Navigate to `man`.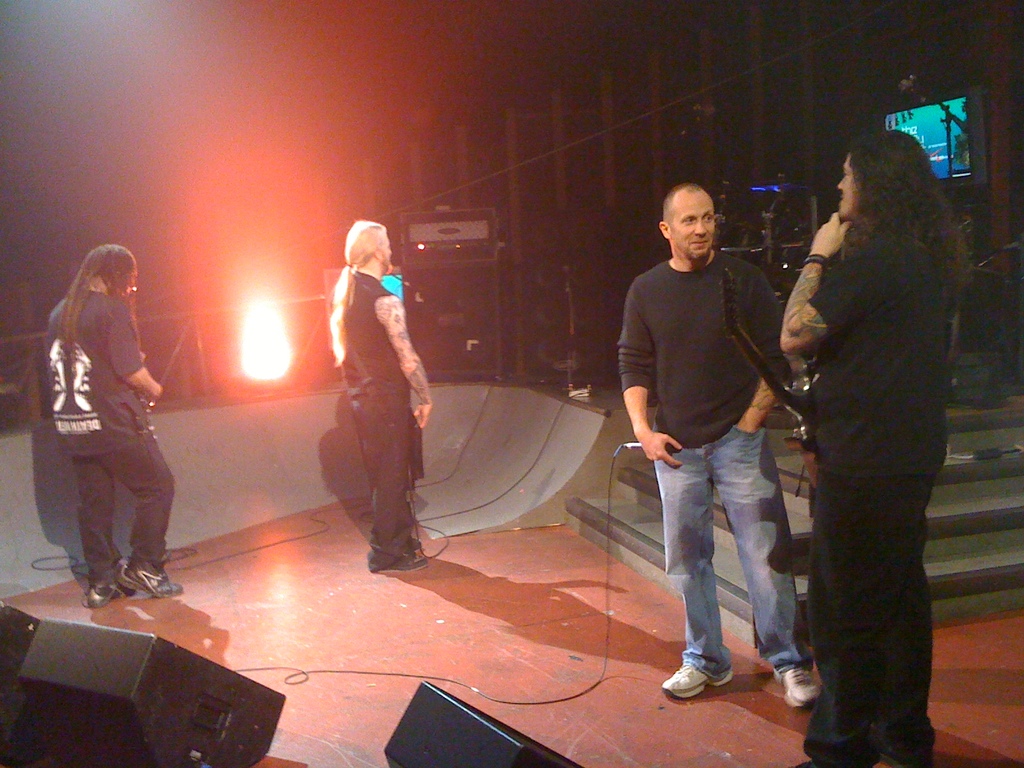
Navigation target: BBox(613, 184, 816, 706).
